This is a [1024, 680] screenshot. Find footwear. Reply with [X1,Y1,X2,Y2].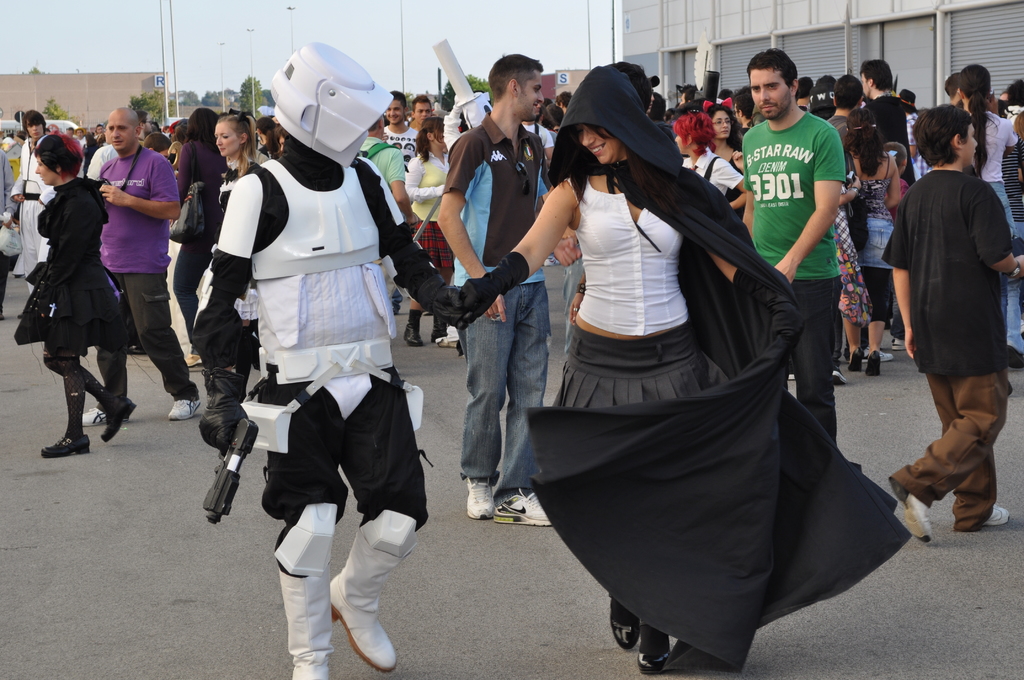
[888,480,932,543].
